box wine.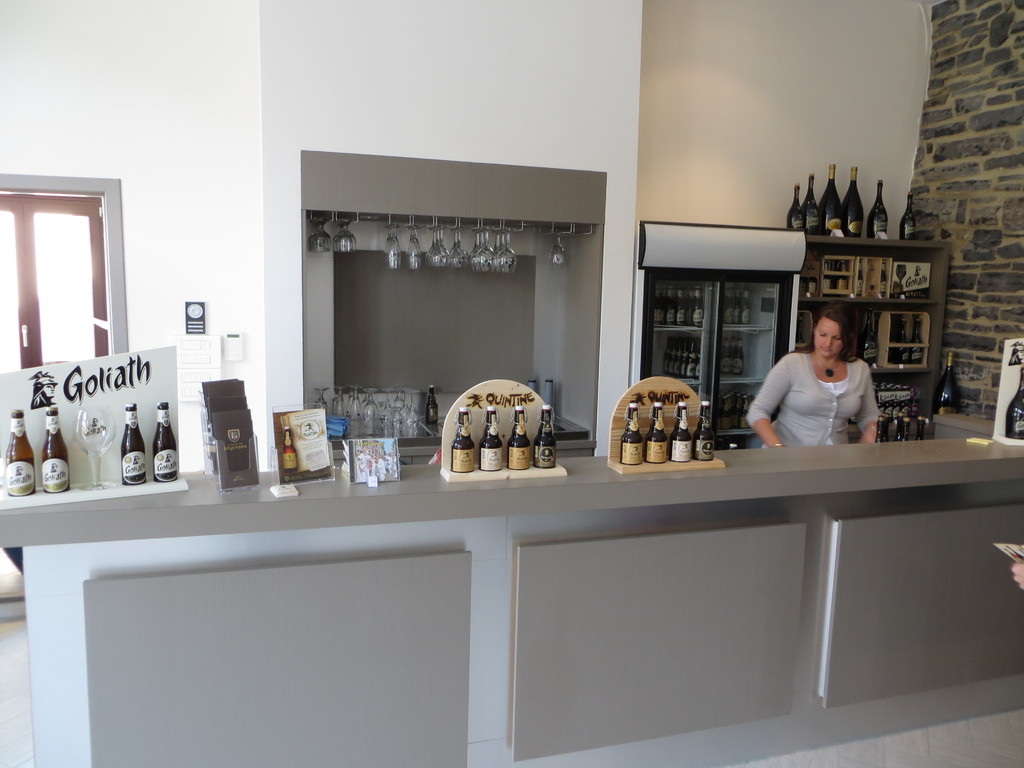
[left=621, top=402, right=643, bottom=465].
